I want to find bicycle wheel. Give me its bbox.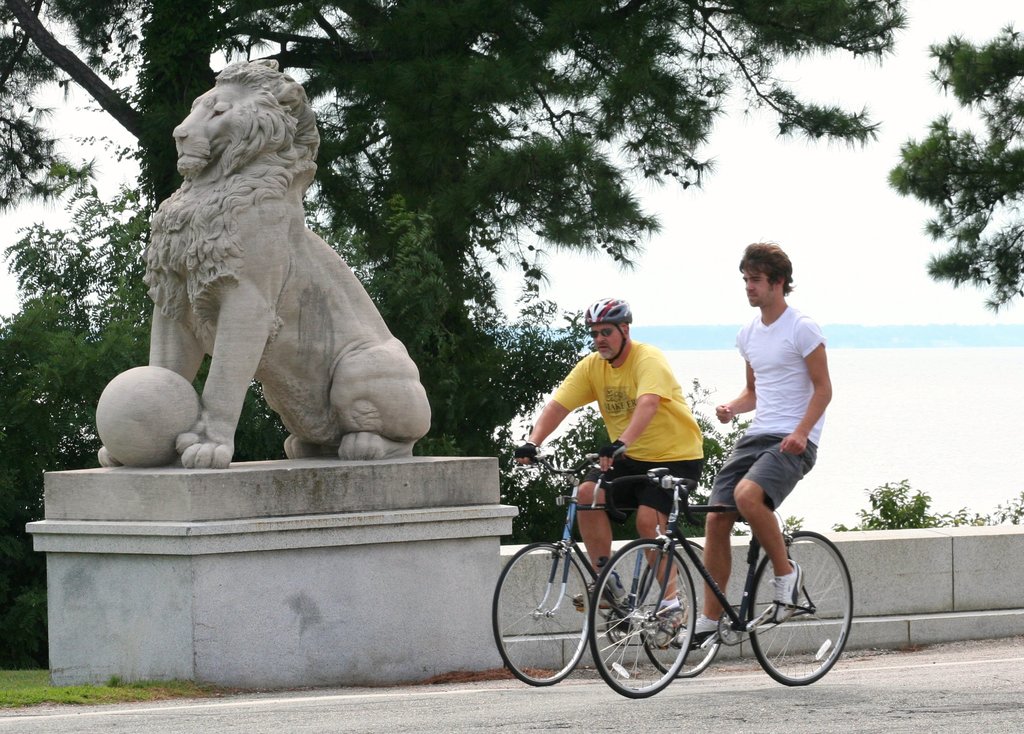
(628, 527, 735, 689).
